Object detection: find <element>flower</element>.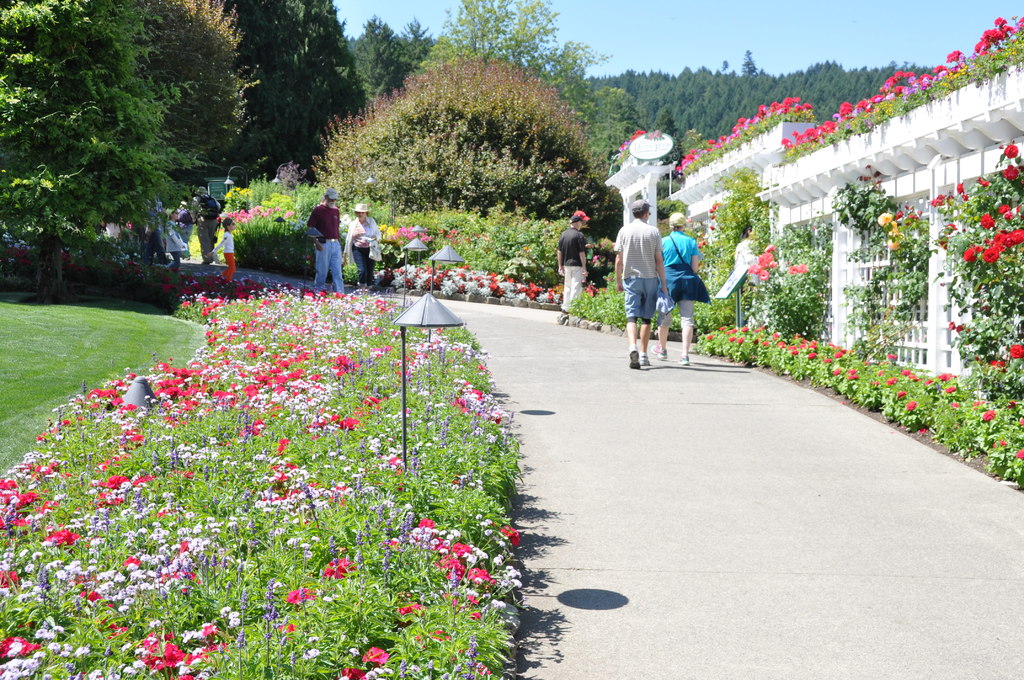
{"left": 932, "top": 196, "right": 943, "bottom": 207}.
